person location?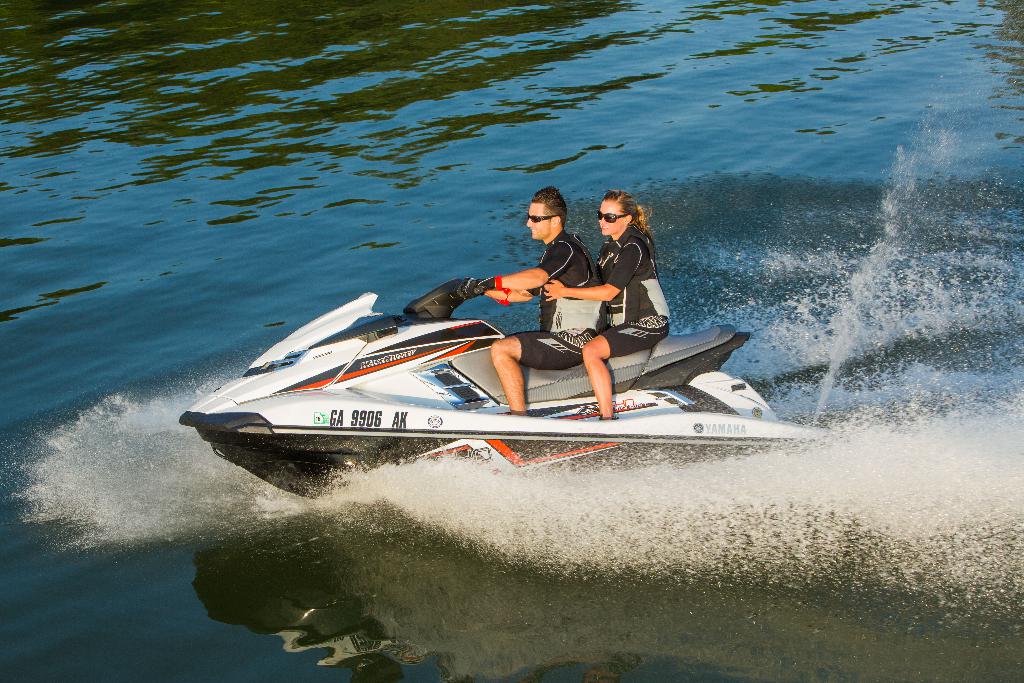
484/185/604/415
